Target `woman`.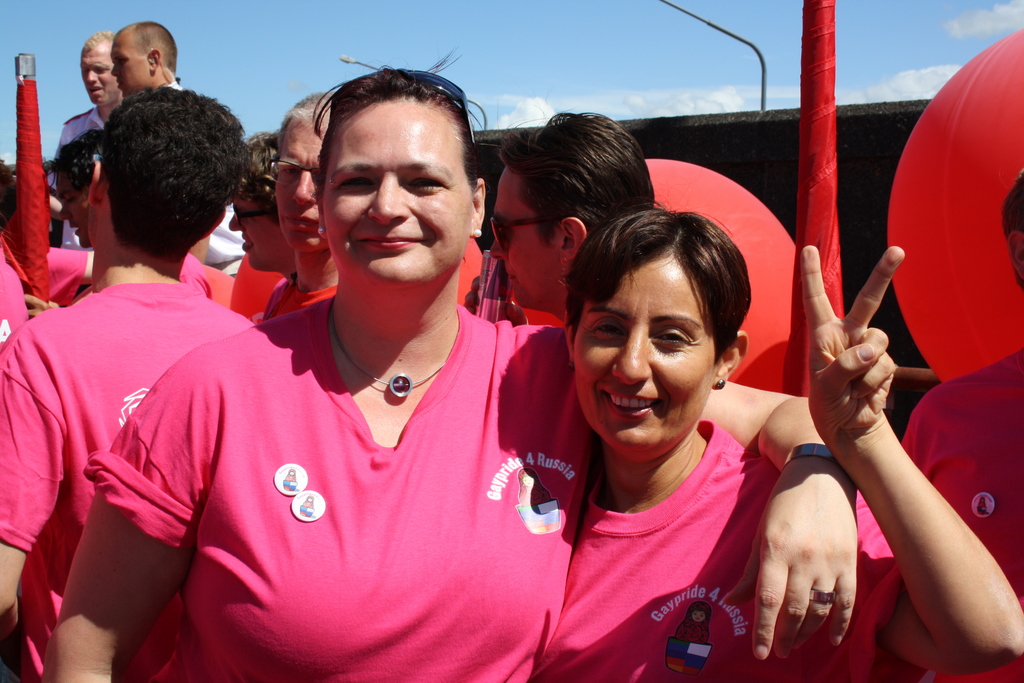
Target region: 56,69,855,682.
